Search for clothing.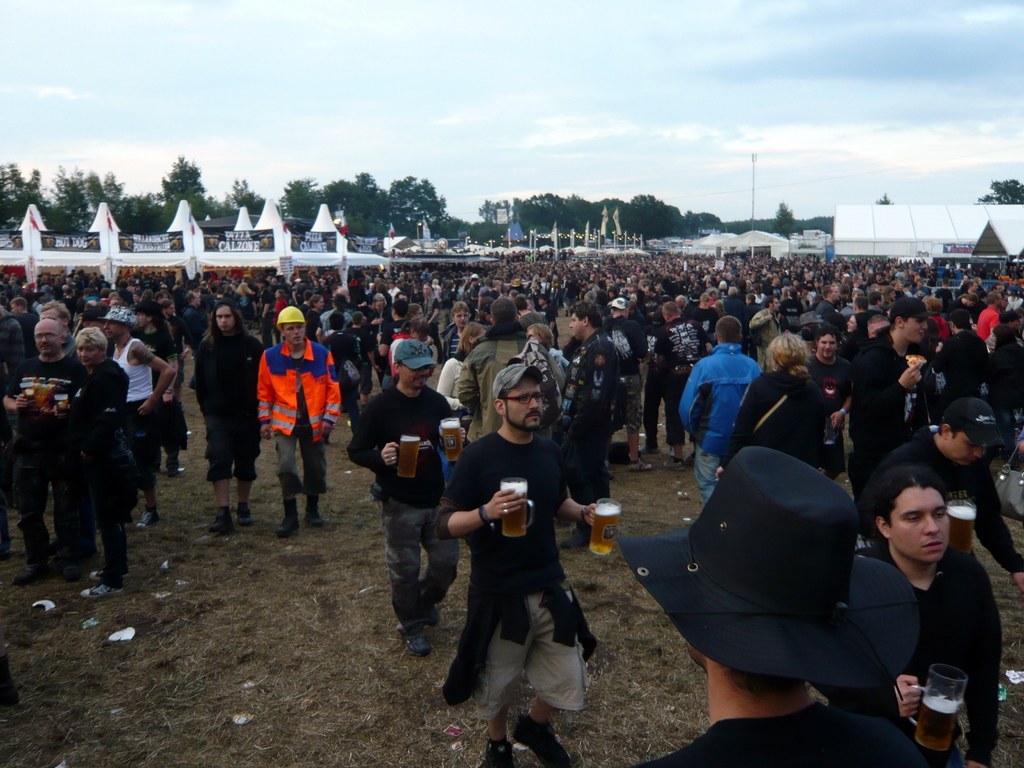
Found at <box>19,308,40,370</box>.
